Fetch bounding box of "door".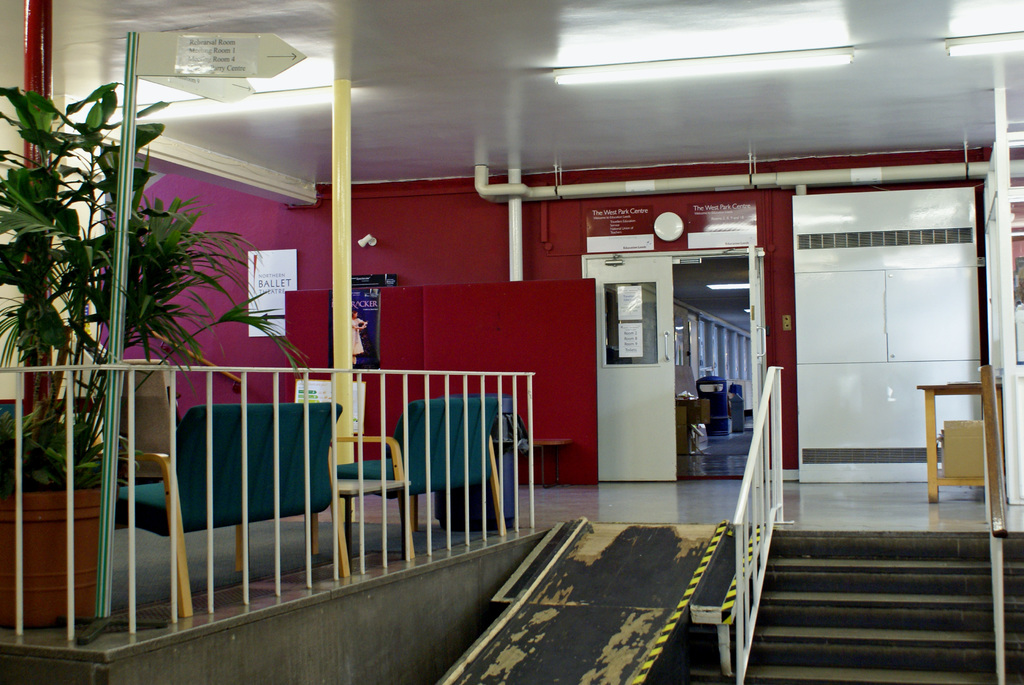
Bbox: 601,236,683,497.
